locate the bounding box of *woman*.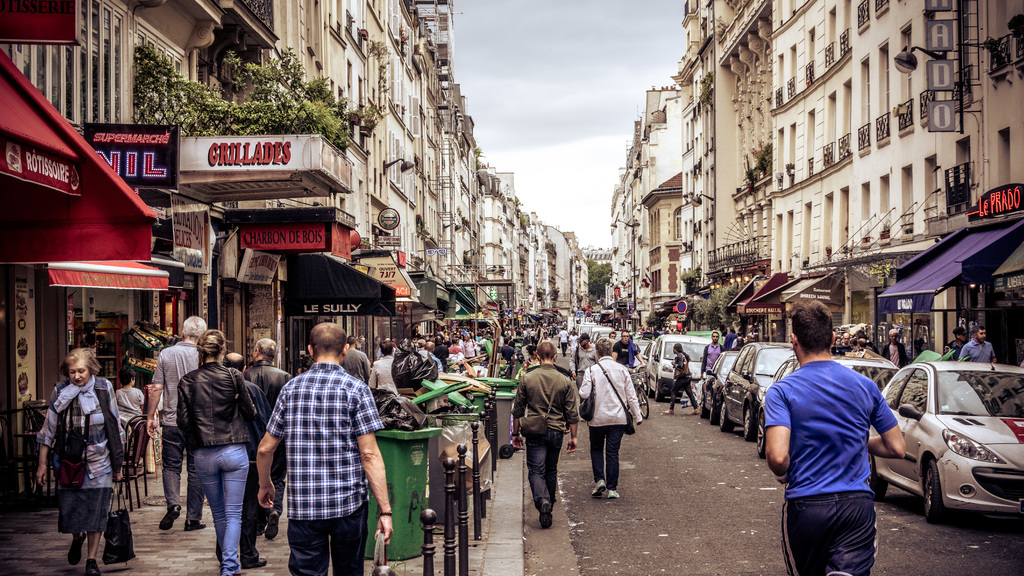
Bounding box: Rect(178, 327, 250, 575).
